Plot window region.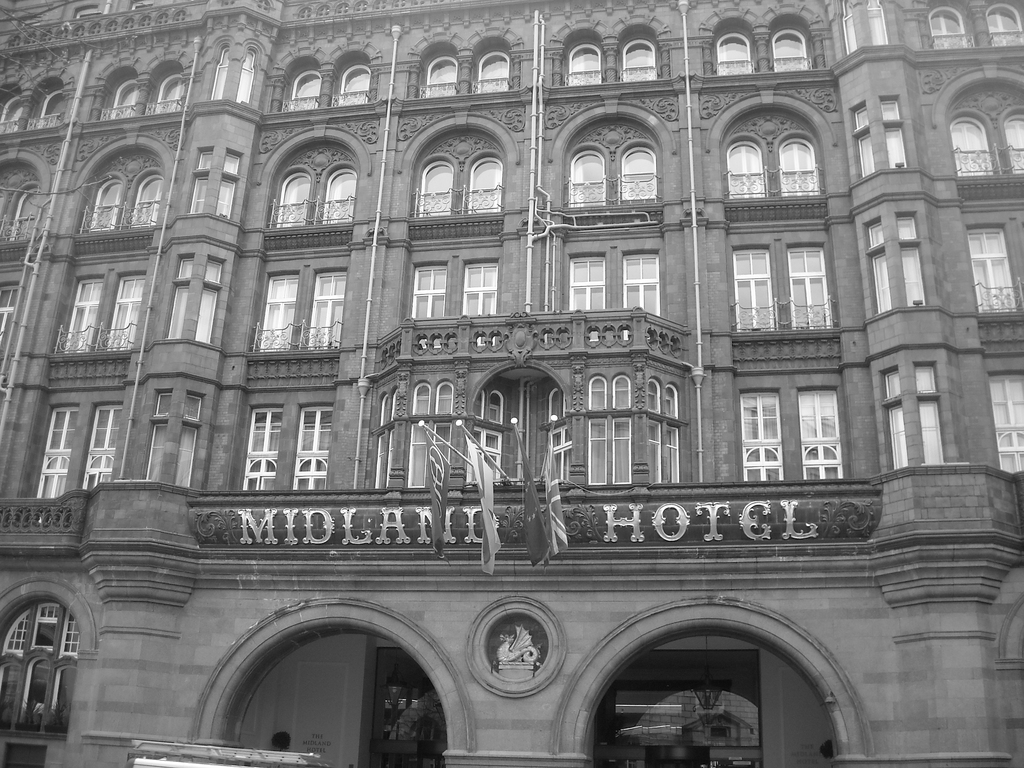
Plotted at [23, 73, 67, 134].
